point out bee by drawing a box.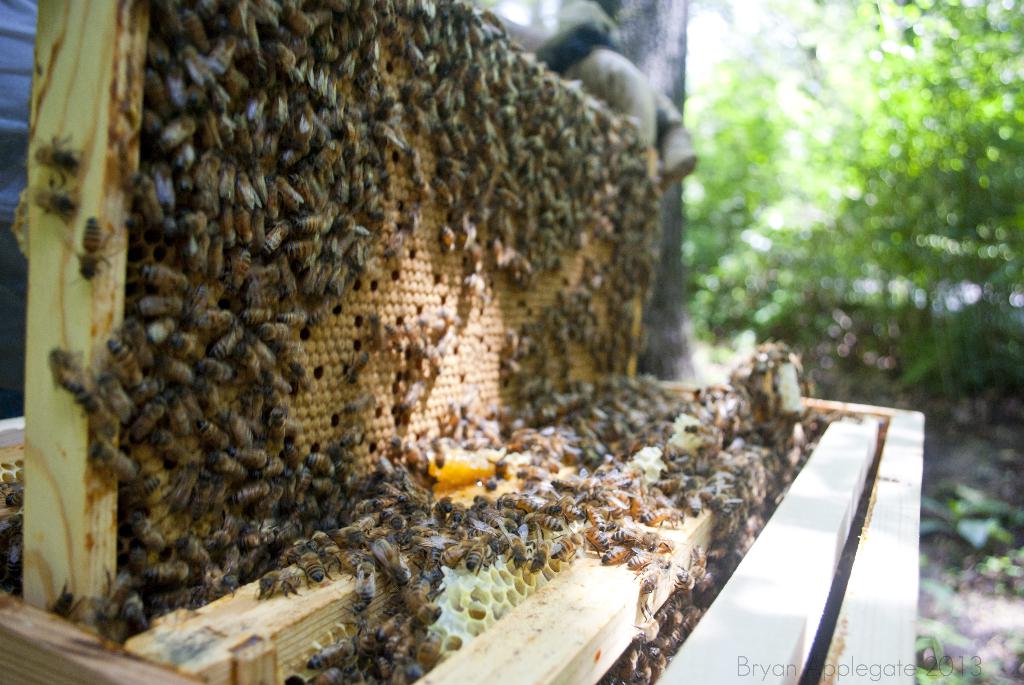
(left=274, top=143, right=298, bottom=175).
